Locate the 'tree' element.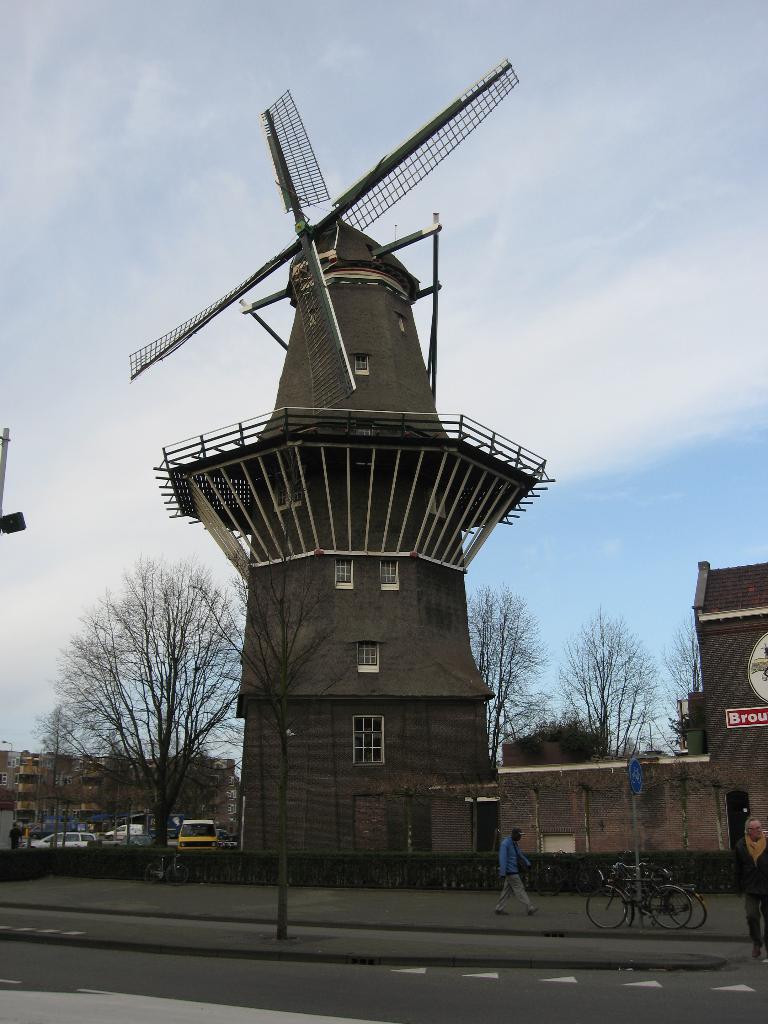
Element bbox: bbox(476, 588, 542, 754).
